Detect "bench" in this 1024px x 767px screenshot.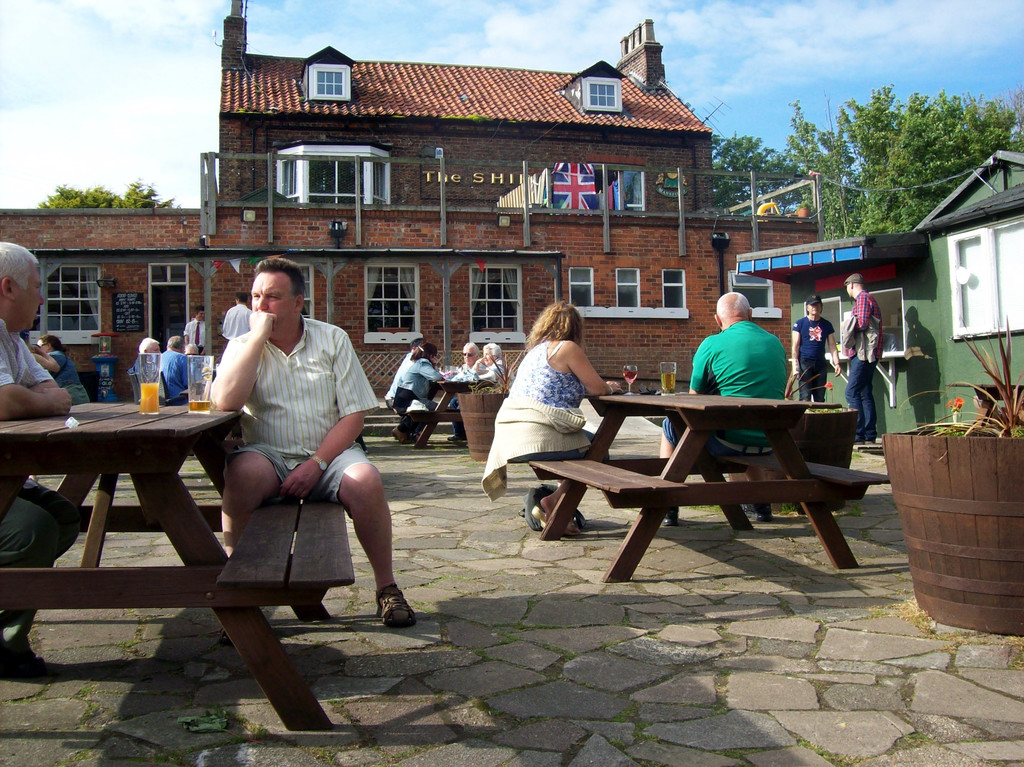
Detection: [x1=0, y1=404, x2=354, y2=733].
